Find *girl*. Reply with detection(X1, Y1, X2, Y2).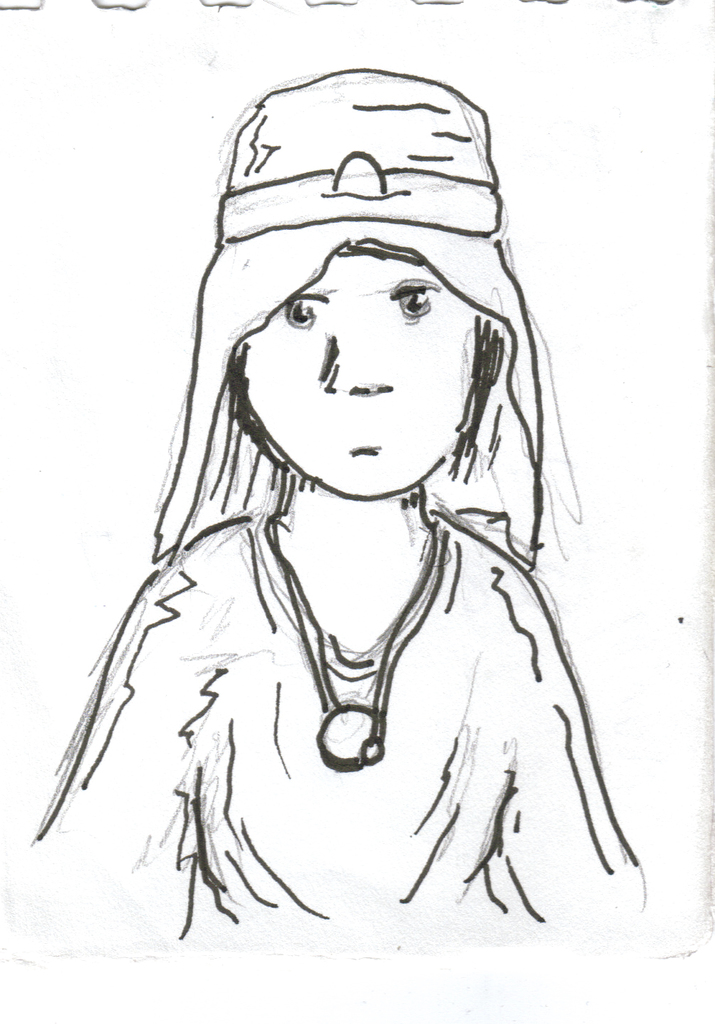
detection(33, 58, 640, 939).
